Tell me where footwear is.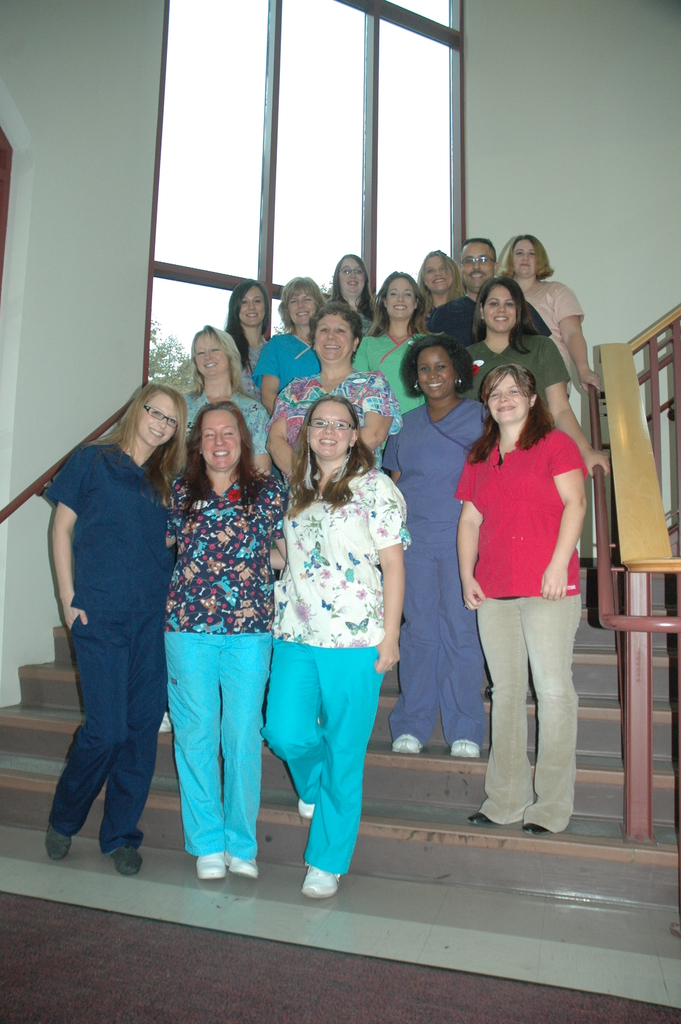
footwear is at 45, 829, 72, 860.
